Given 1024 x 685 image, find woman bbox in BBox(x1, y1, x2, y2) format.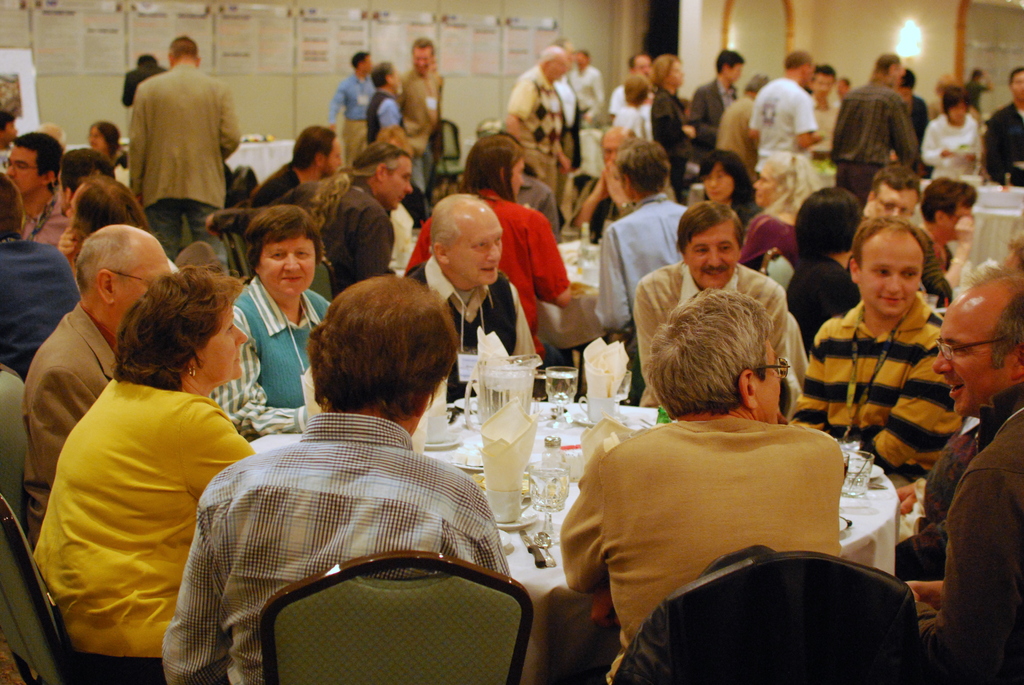
BBox(598, 135, 692, 360).
